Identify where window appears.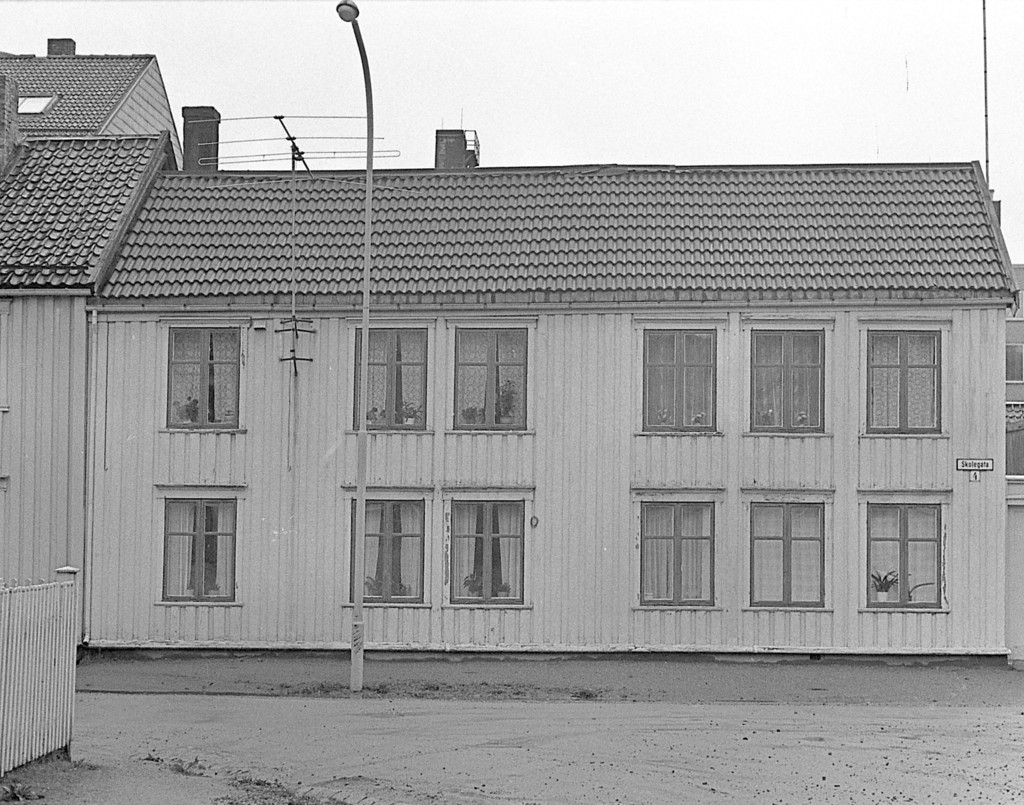
Appears at Rect(332, 472, 429, 618).
